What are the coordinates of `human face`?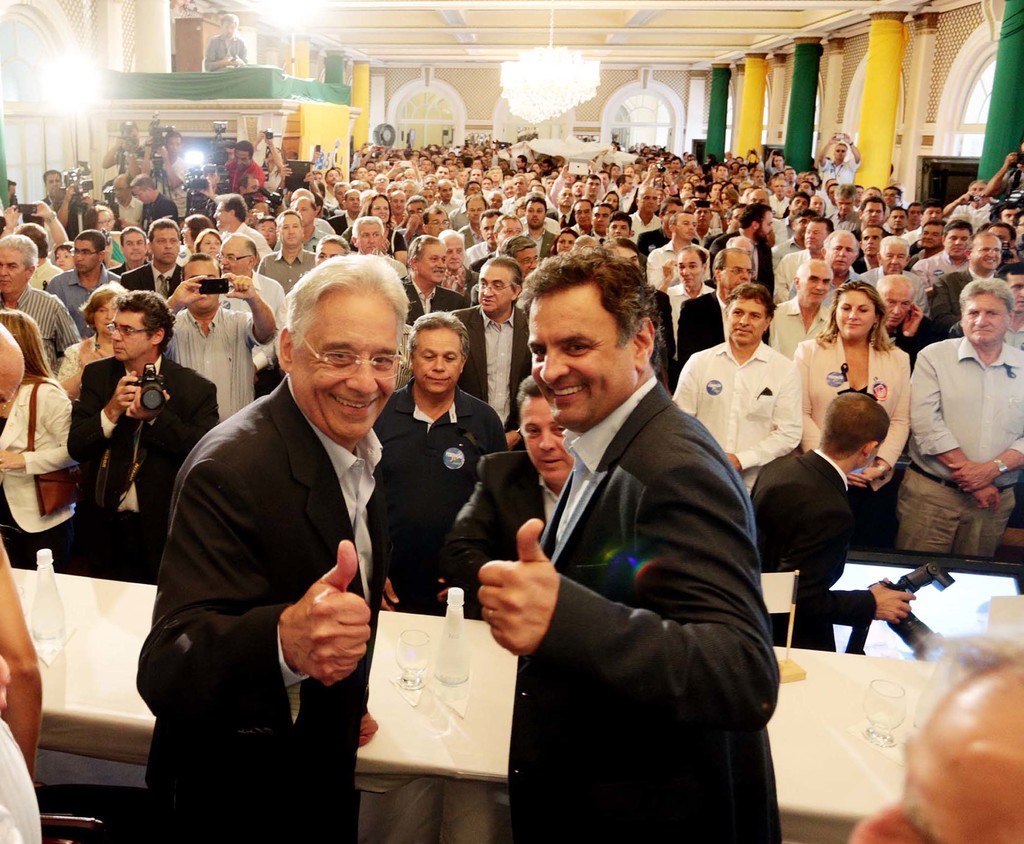
select_region(93, 301, 116, 333).
